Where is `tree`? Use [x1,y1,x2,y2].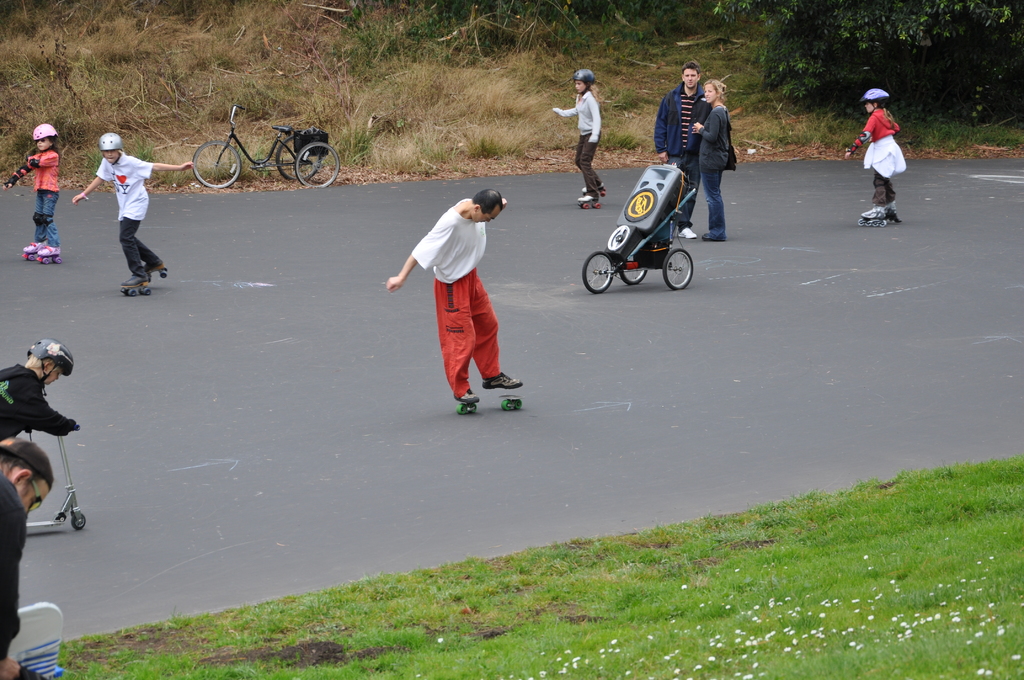
[711,0,1020,128].
